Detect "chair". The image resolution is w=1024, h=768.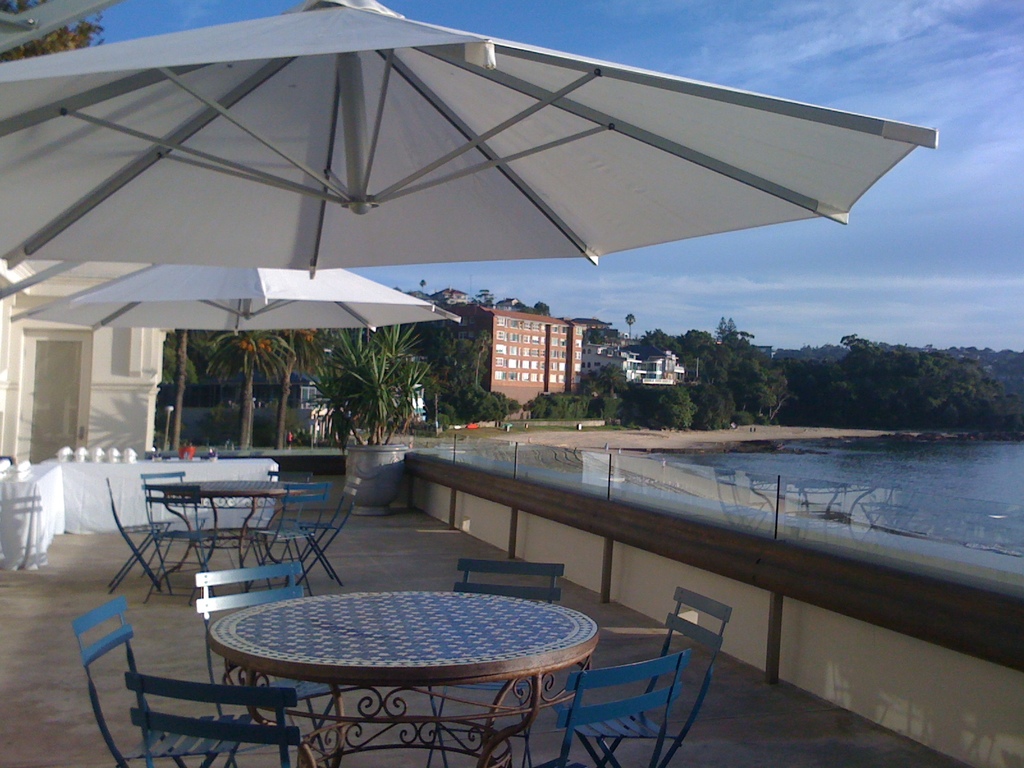
box(120, 668, 303, 767).
